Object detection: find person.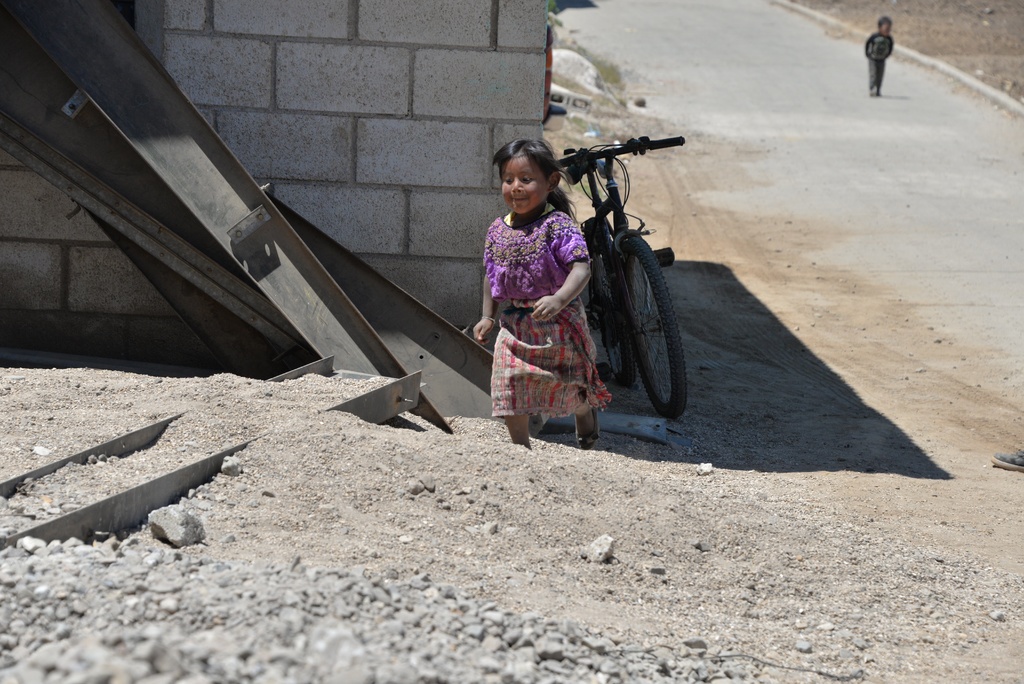
pyautogui.locateOnScreen(465, 137, 611, 447).
